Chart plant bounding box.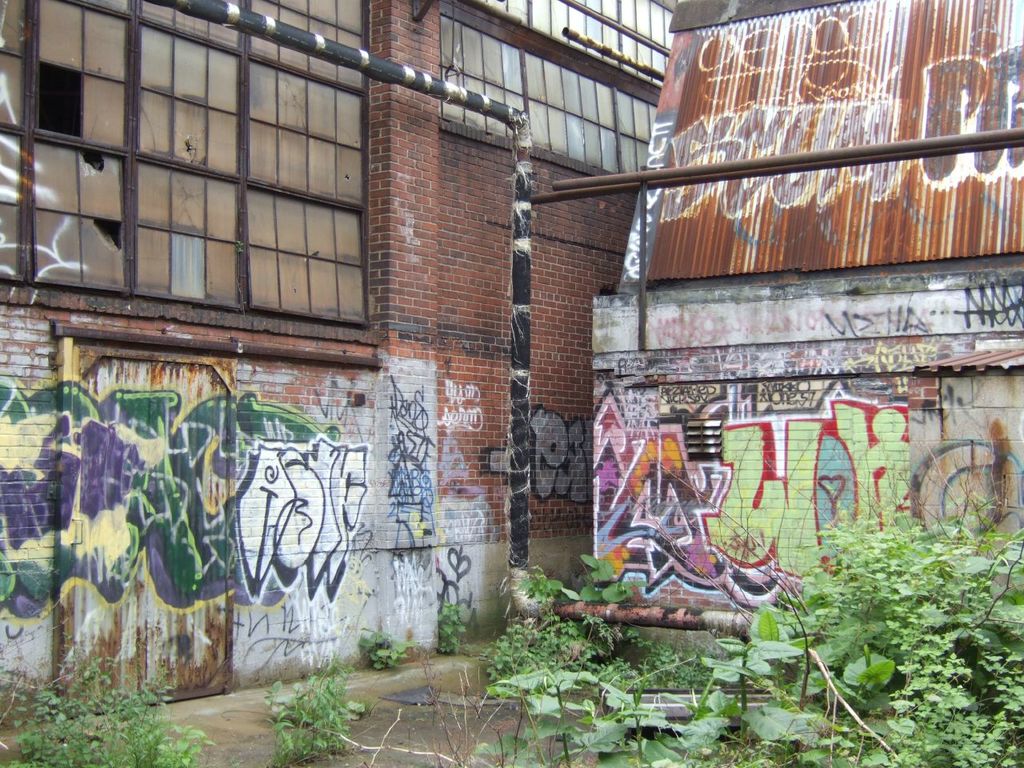
Charted: (left=0, top=645, right=235, bottom=767).
